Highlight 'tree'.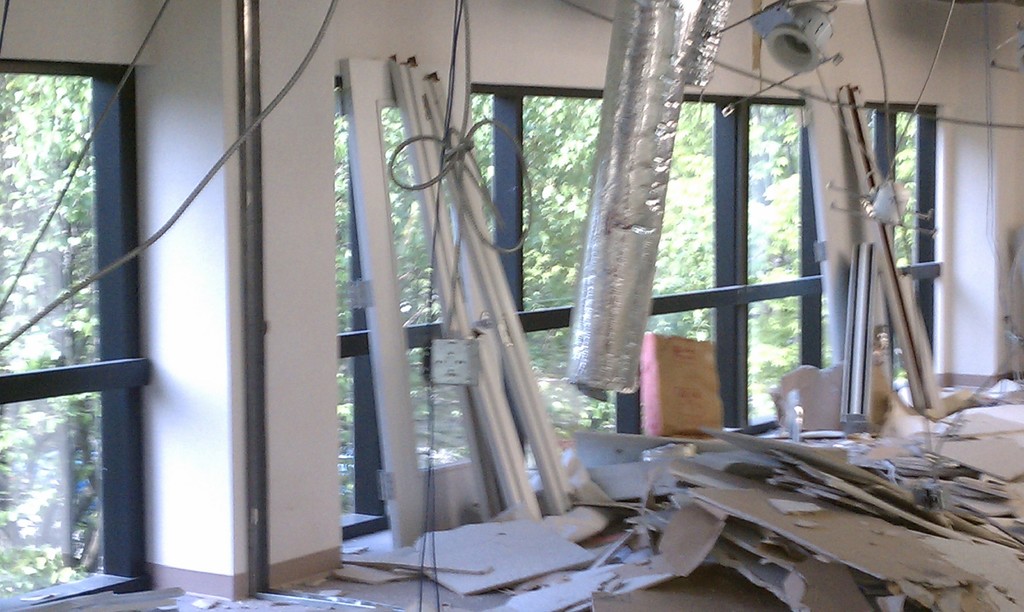
Highlighted region: BBox(522, 100, 609, 302).
